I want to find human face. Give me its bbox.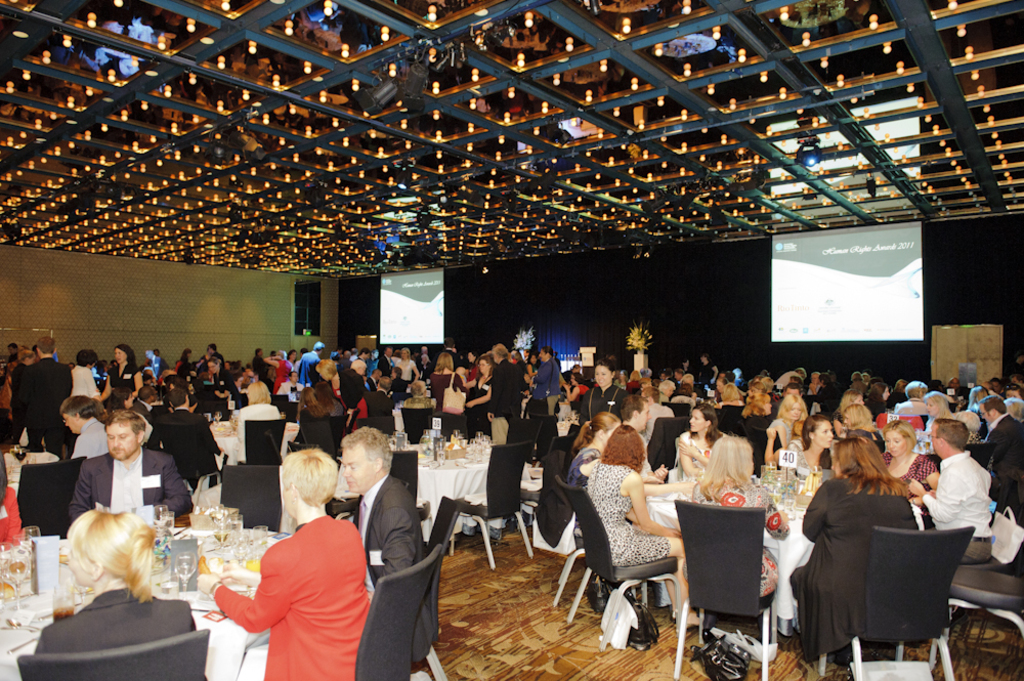
{"x1": 1007, "y1": 387, "x2": 1023, "y2": 400}.
